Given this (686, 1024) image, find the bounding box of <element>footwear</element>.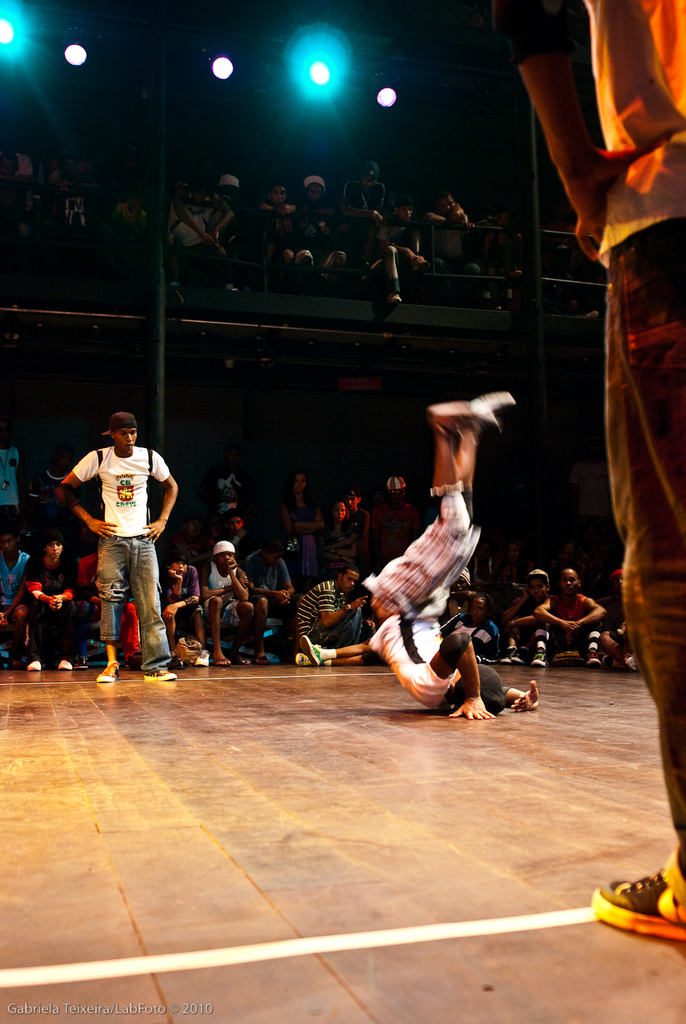
<bbox>513, 647, 527, 662</bbox>.
